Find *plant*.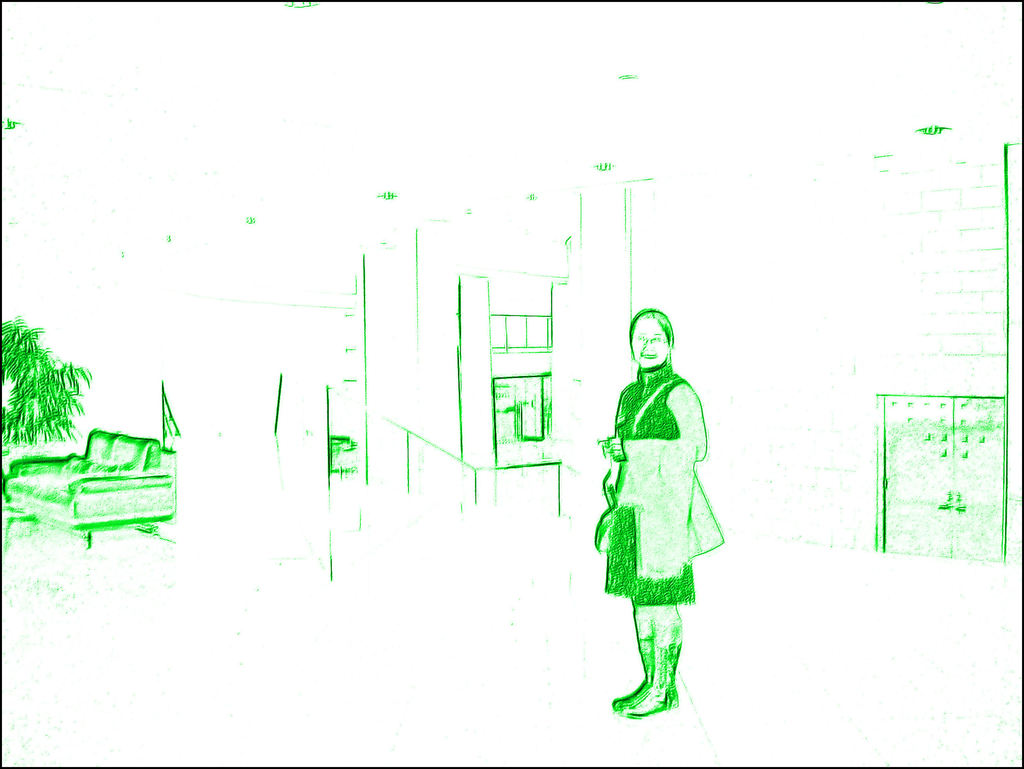
l=2, t=314, r=122, b=474.
